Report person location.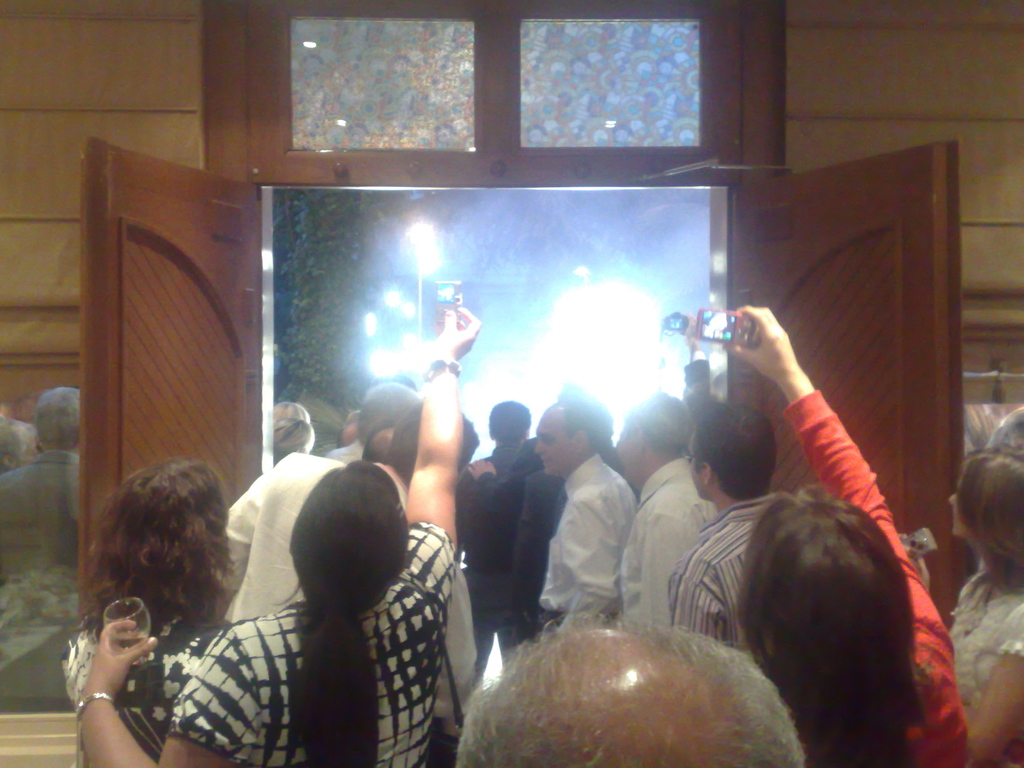
Report: {"left": 223, "top": 395, "right": 486, "bottom": 623}.
